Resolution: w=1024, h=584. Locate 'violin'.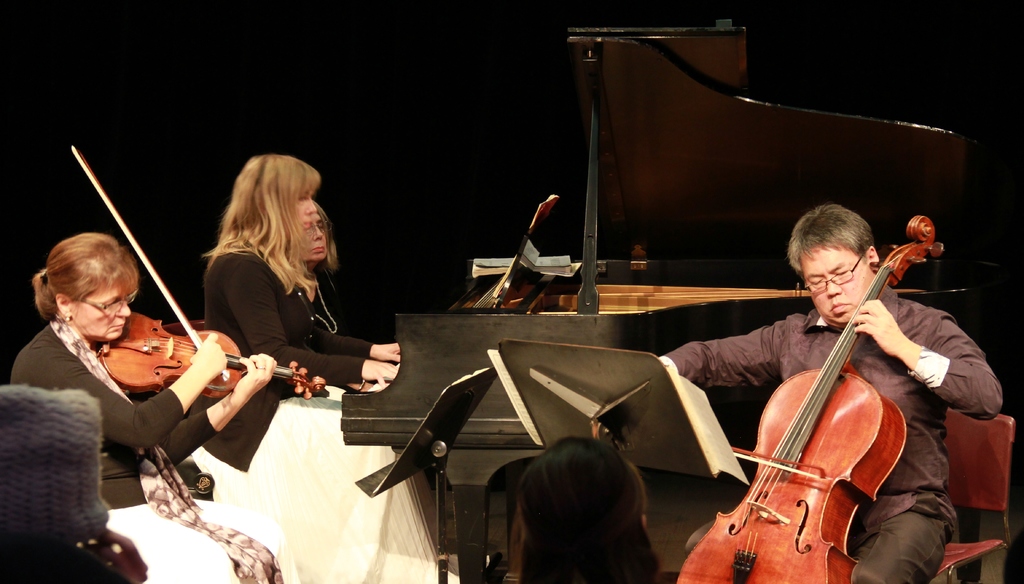
rect(40, 173, 276, 452).
